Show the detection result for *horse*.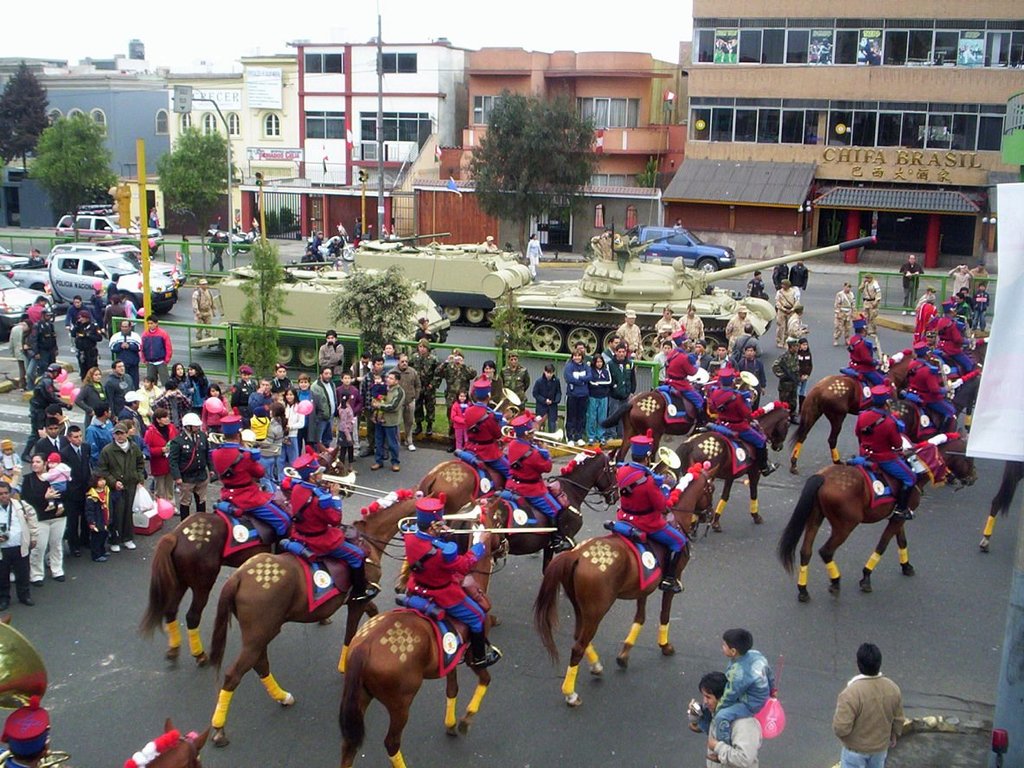
(337, 496, 513, 767).
